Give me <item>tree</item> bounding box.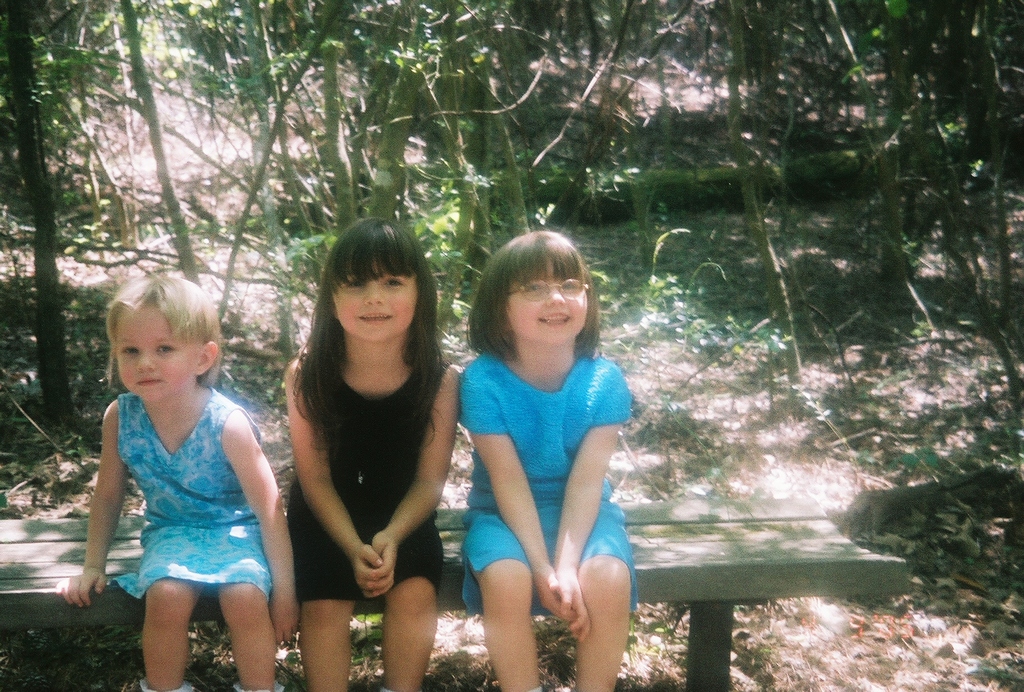
locate(0, 0, 1023, 547).
